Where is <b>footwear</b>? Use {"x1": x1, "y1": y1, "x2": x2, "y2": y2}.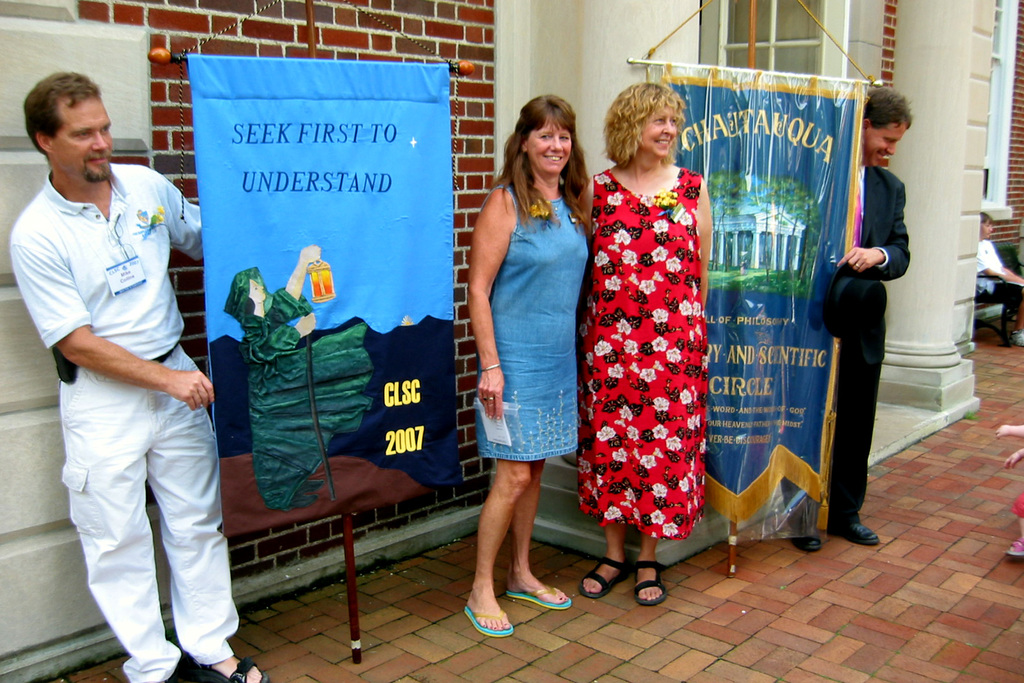
{"x1": 996, "y1": 542, "x2": 1023, "y2": 554}.
